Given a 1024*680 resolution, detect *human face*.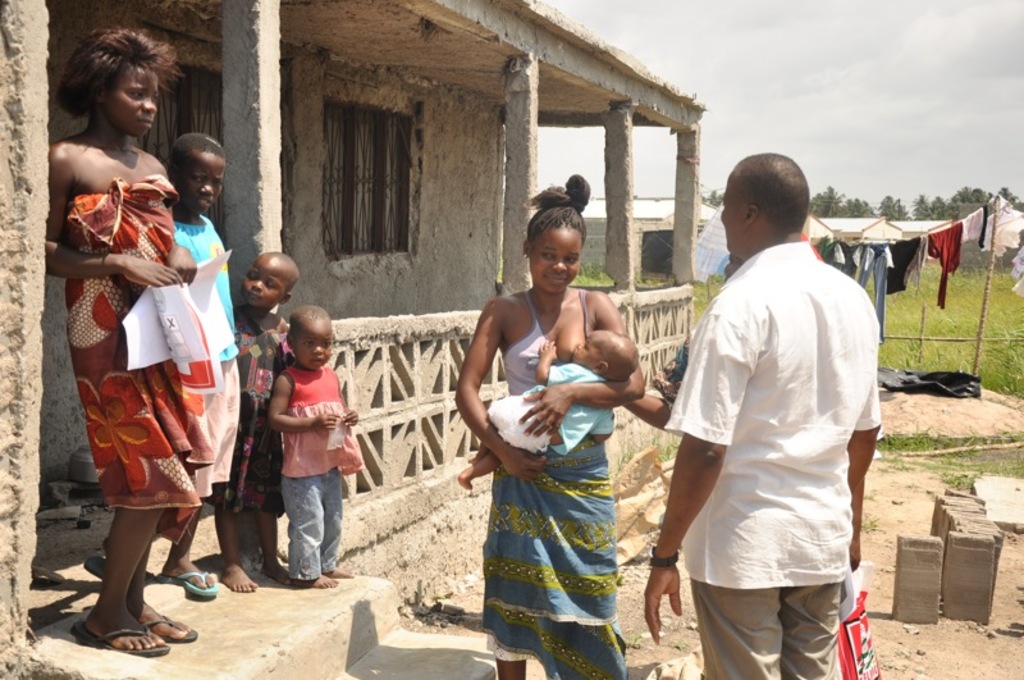
183:159:224:214.
